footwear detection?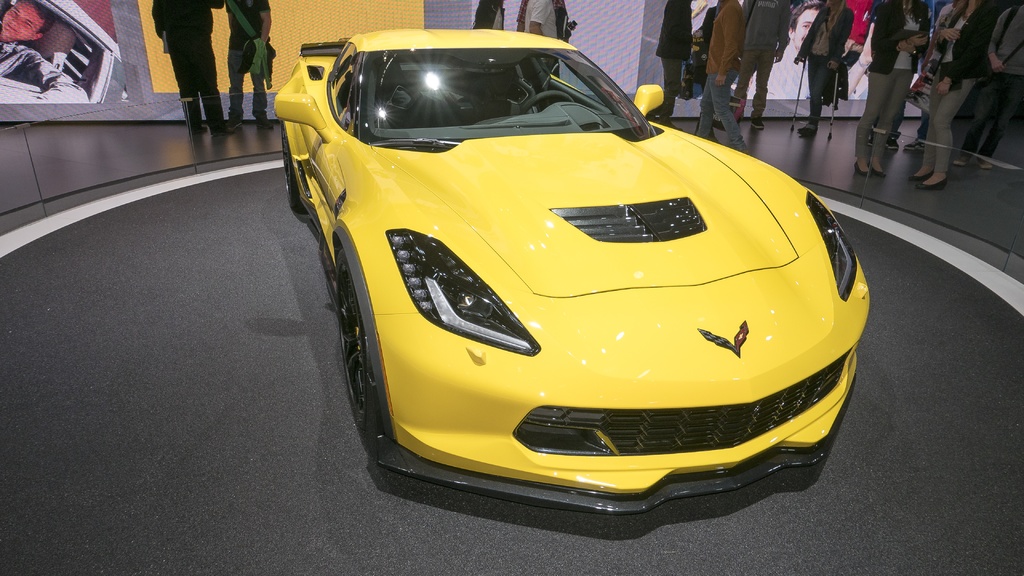
crop(867, 161, 888, 177)
